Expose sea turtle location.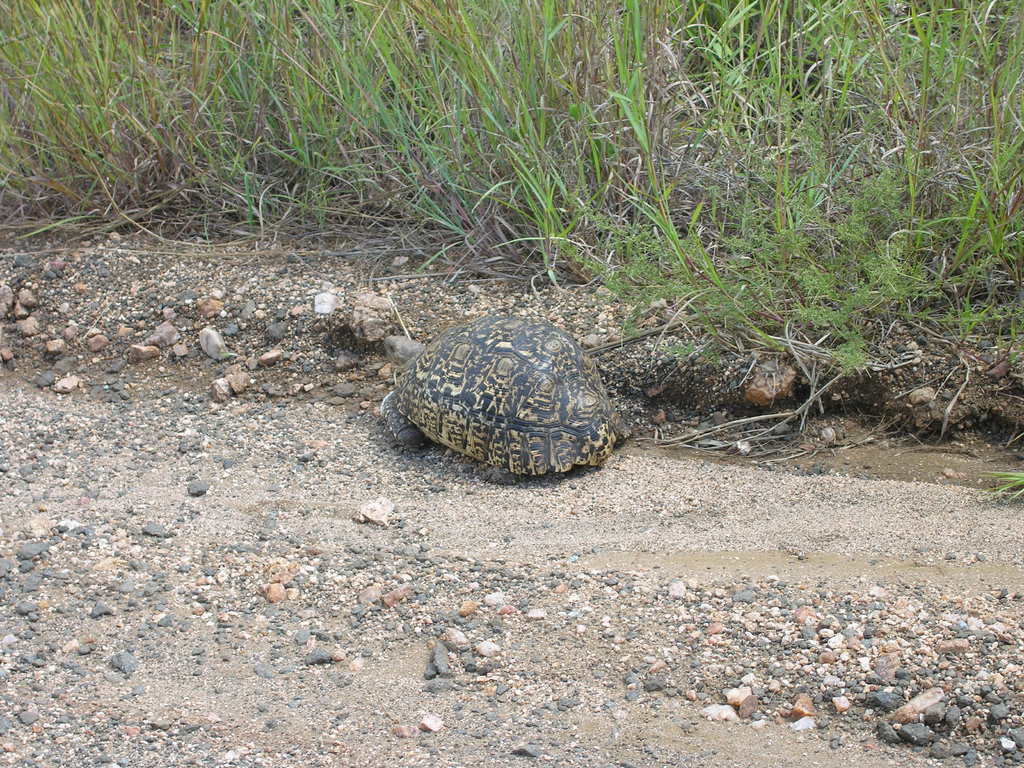
Exposed at select_region(381, 312, 630, 484).
